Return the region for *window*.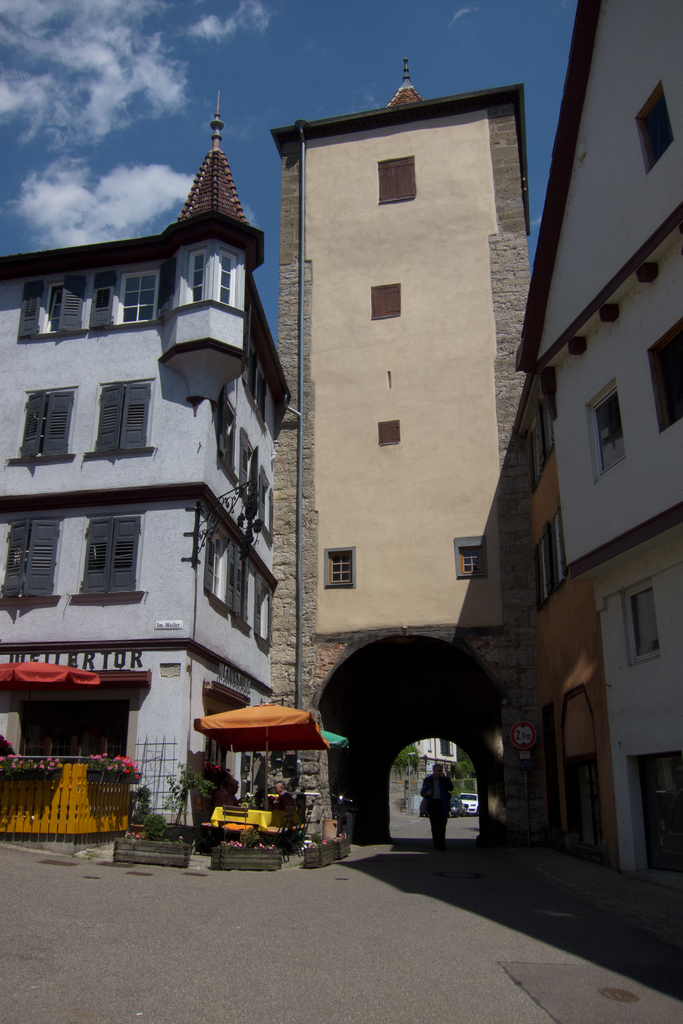
x1=70, y1=517, x2=149, y2=608.
